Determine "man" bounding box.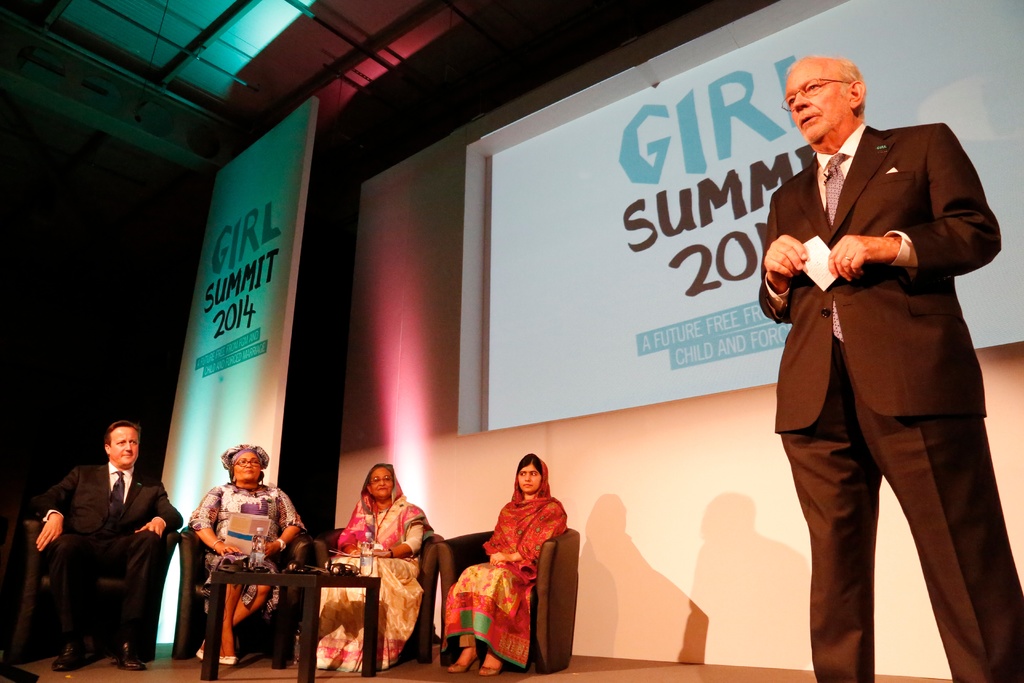
Determined: [750,56,1023,682].
